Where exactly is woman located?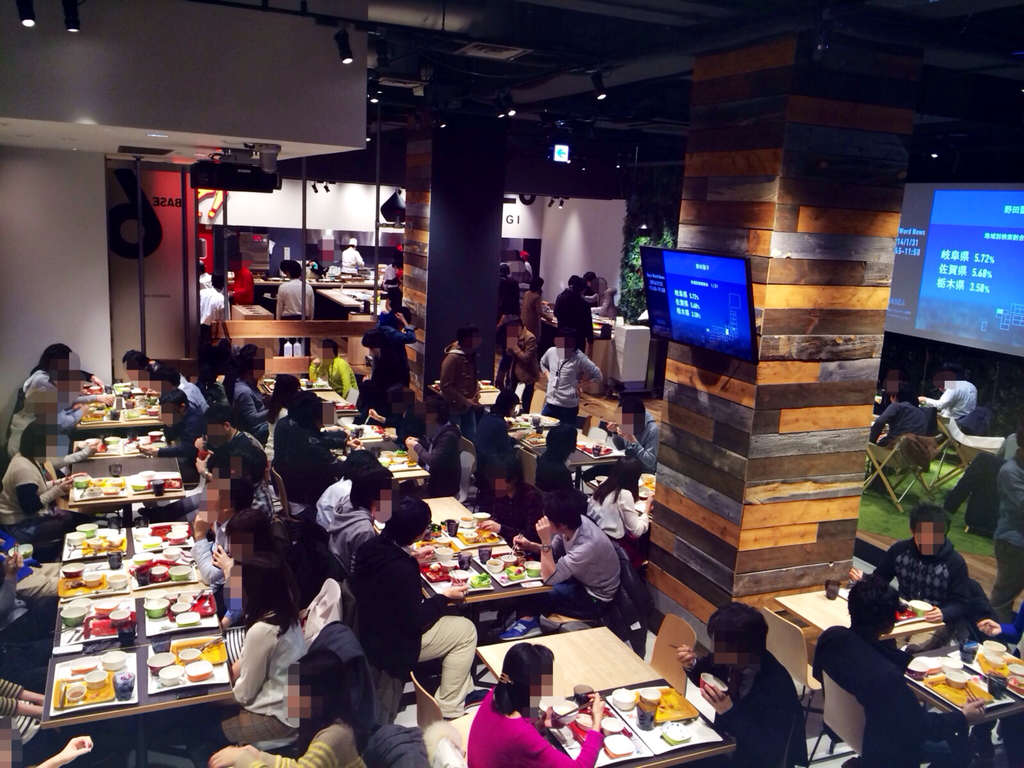
Its bounding box is select_region(30, 340, 70, 394).
